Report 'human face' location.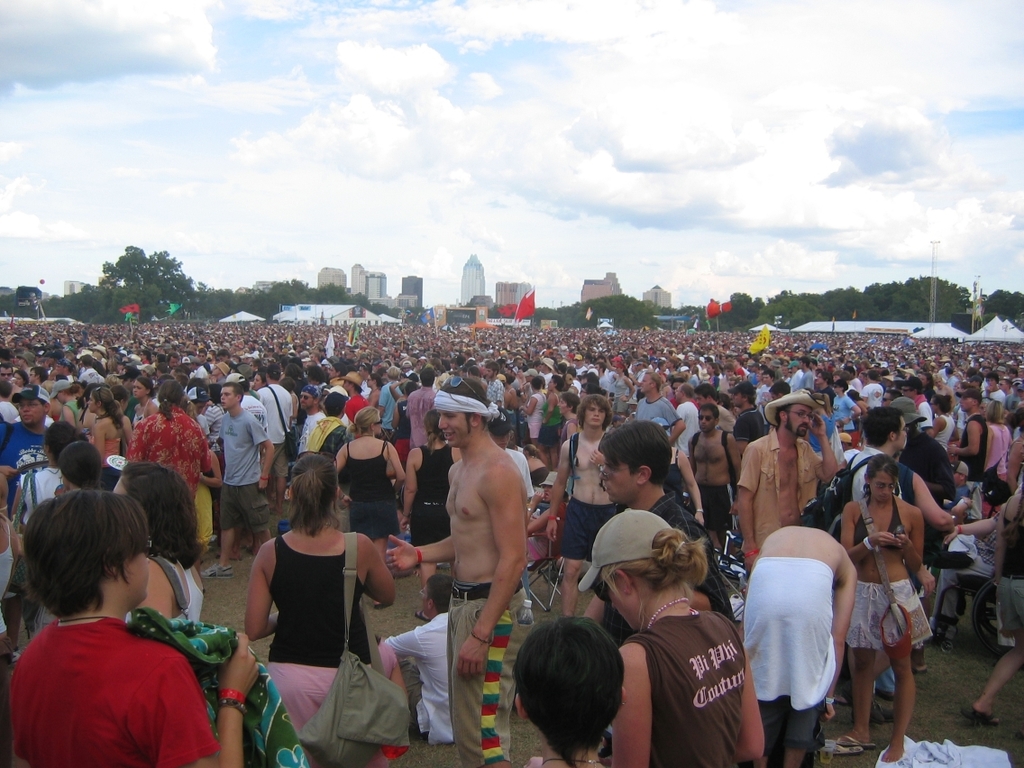
Report: BBox(637, 374, 654, 397).
